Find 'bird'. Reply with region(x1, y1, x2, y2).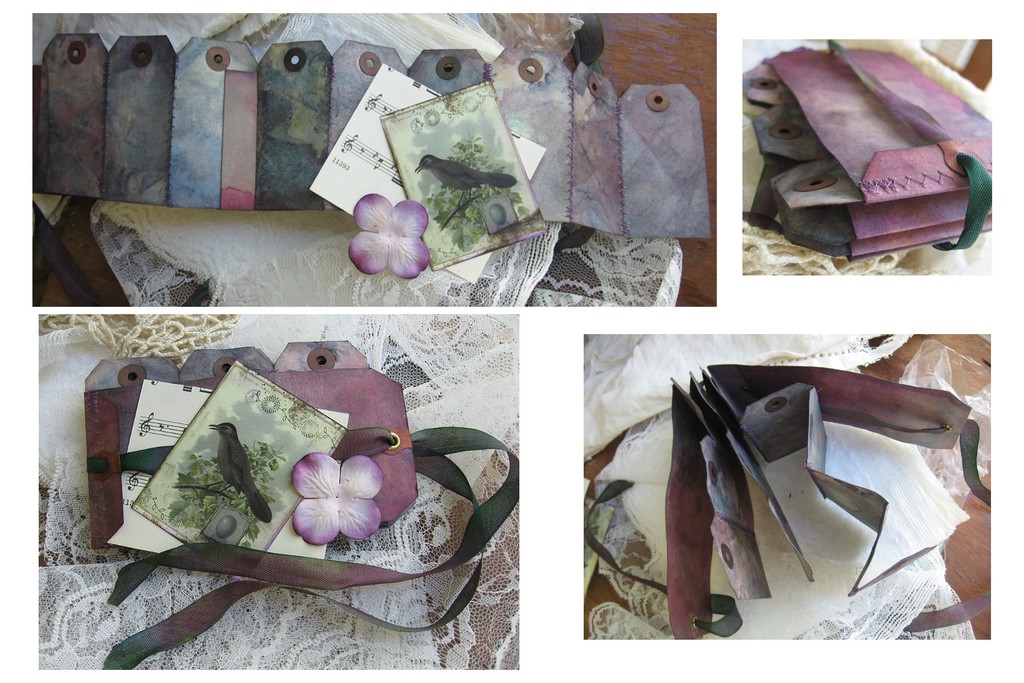
region(204, 422, 275, 523).
